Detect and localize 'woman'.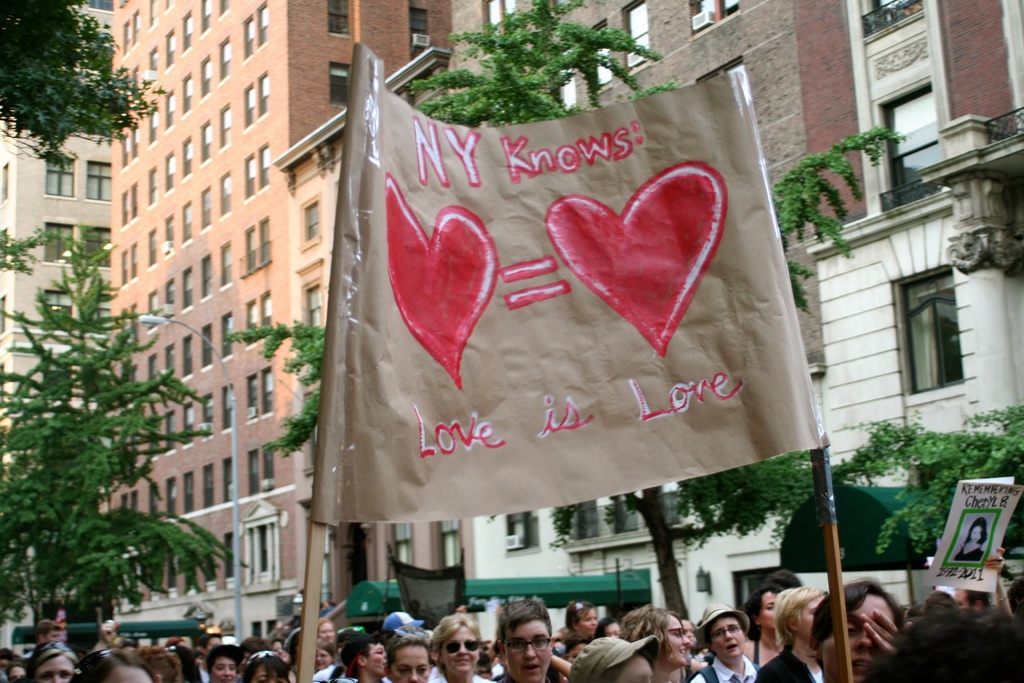
Localized at [x1=428, y1=614, x2=503, y2=682].
